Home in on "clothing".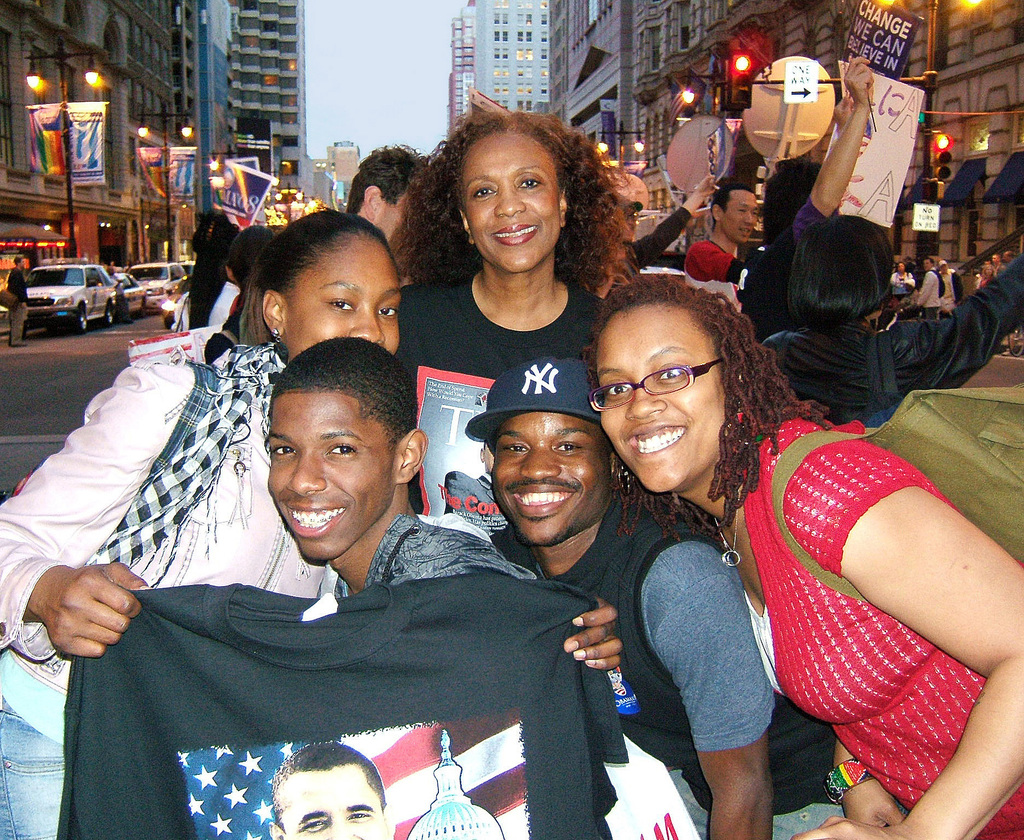
Homed in at l=733, t=200, r=840, b=348.
